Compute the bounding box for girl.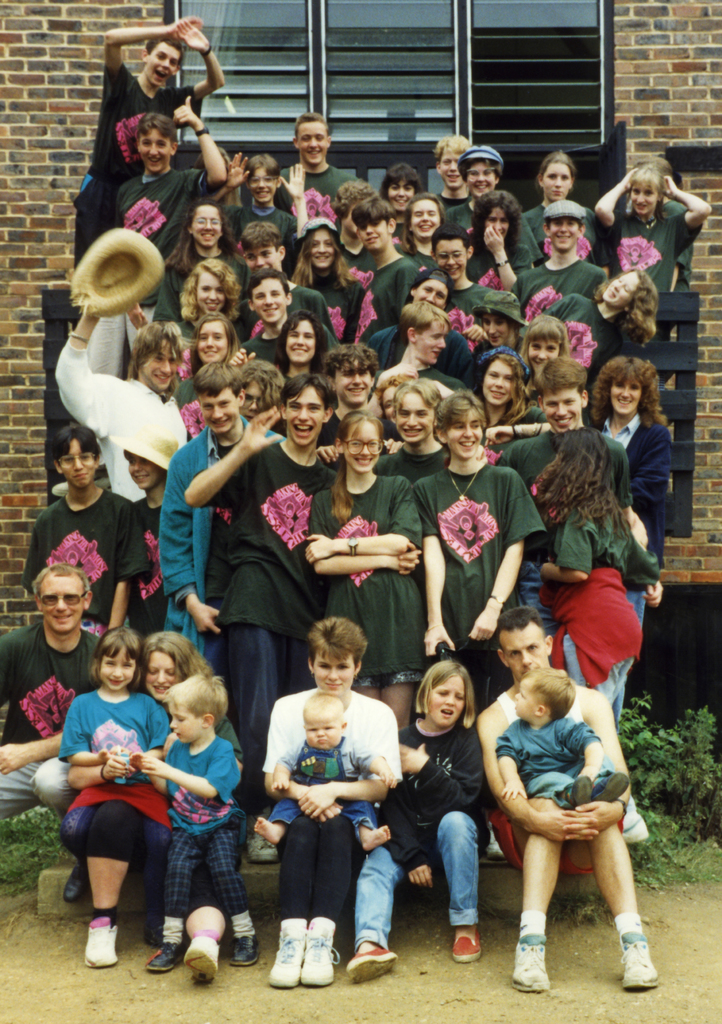
<region>195, 312, 237, 371</region>.
